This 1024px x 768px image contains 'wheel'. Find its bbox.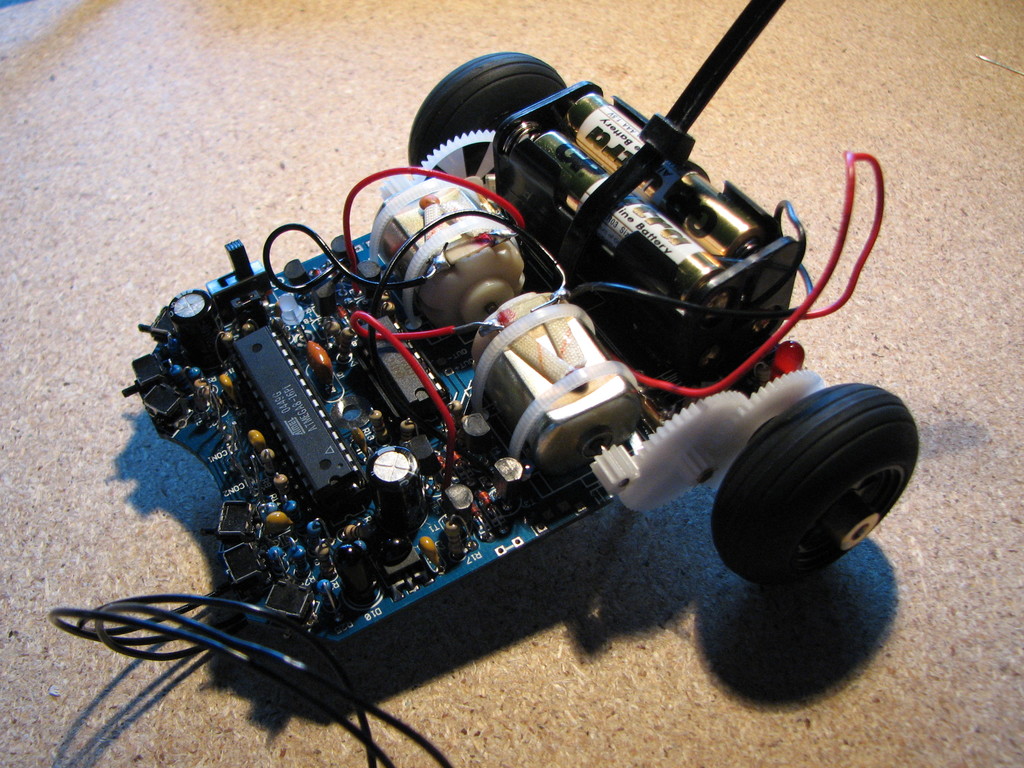
701/360/833/499.
